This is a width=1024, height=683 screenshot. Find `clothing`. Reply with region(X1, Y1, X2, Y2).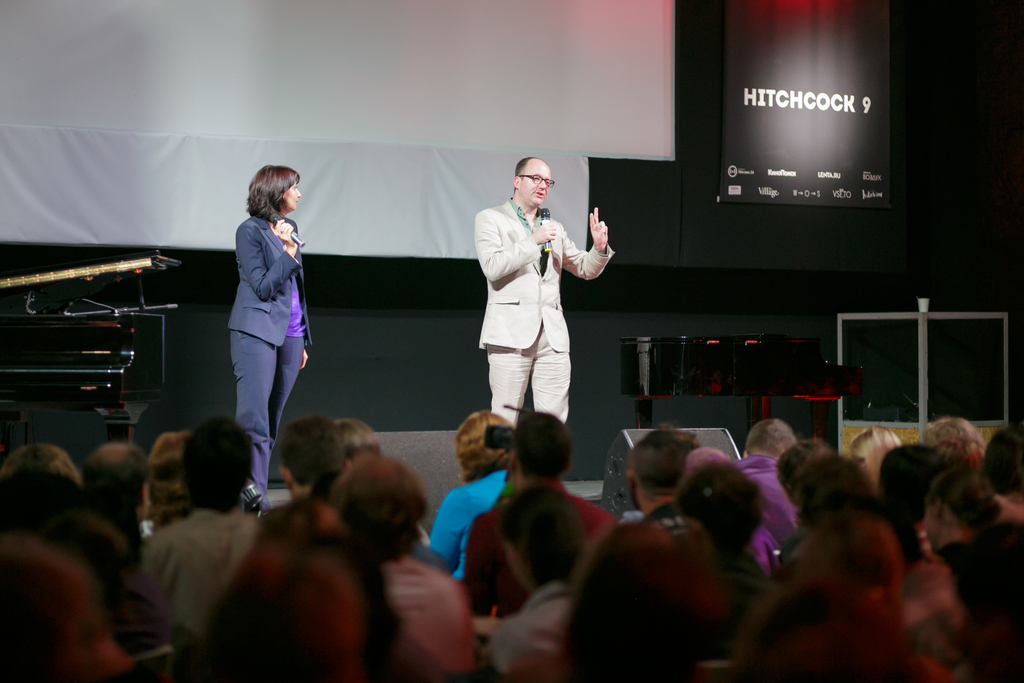
region(476, 174, 600, 417).
